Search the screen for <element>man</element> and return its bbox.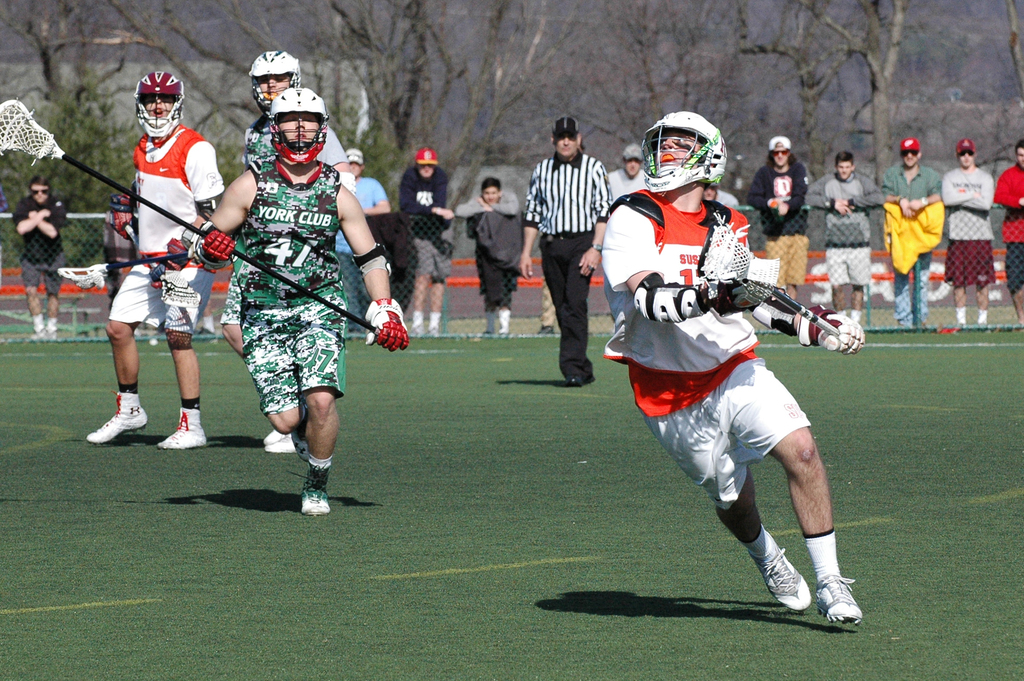
Found: box=[940, 136, 995, 333].
